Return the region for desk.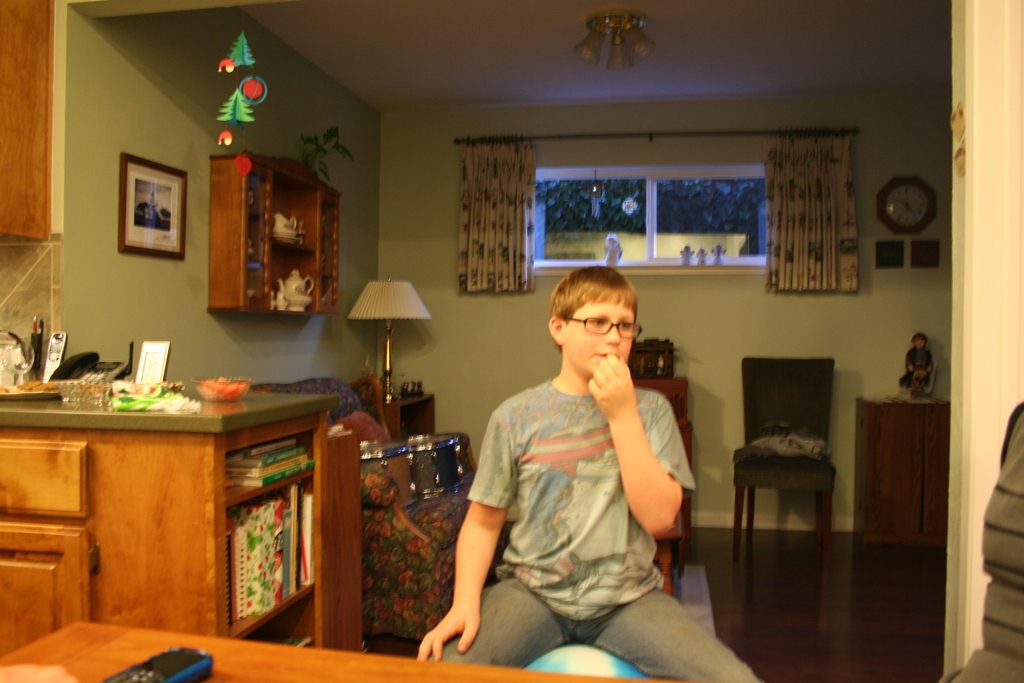
(0,357,371,650).
